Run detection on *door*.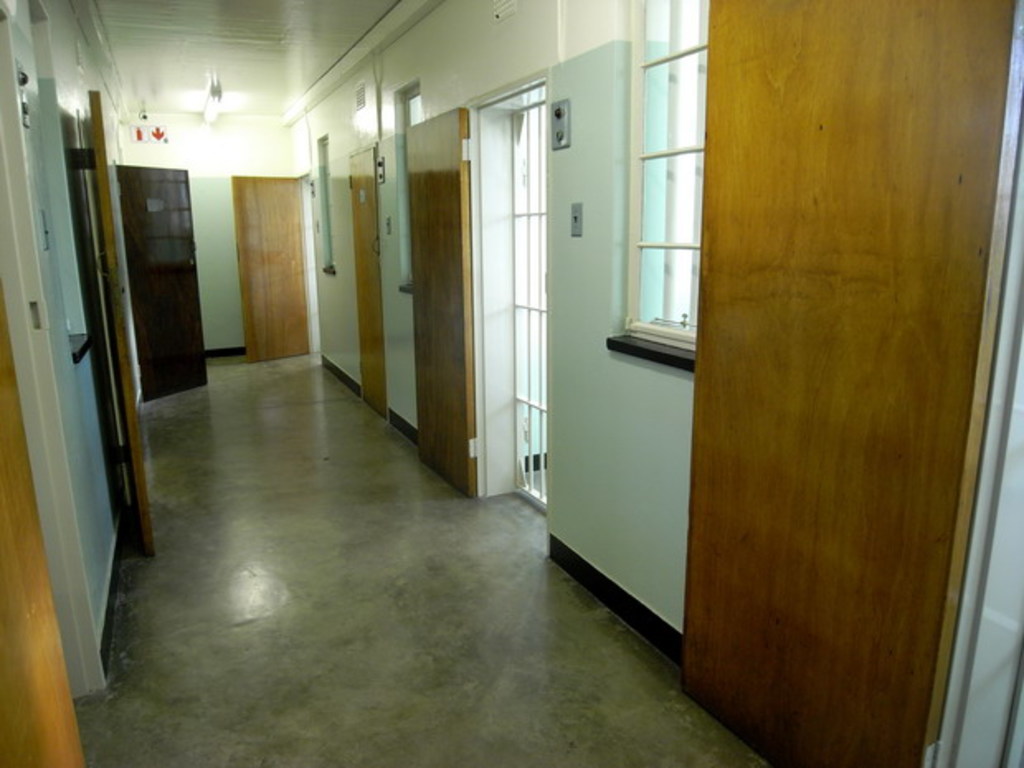
Result: [231,178,327,358].
